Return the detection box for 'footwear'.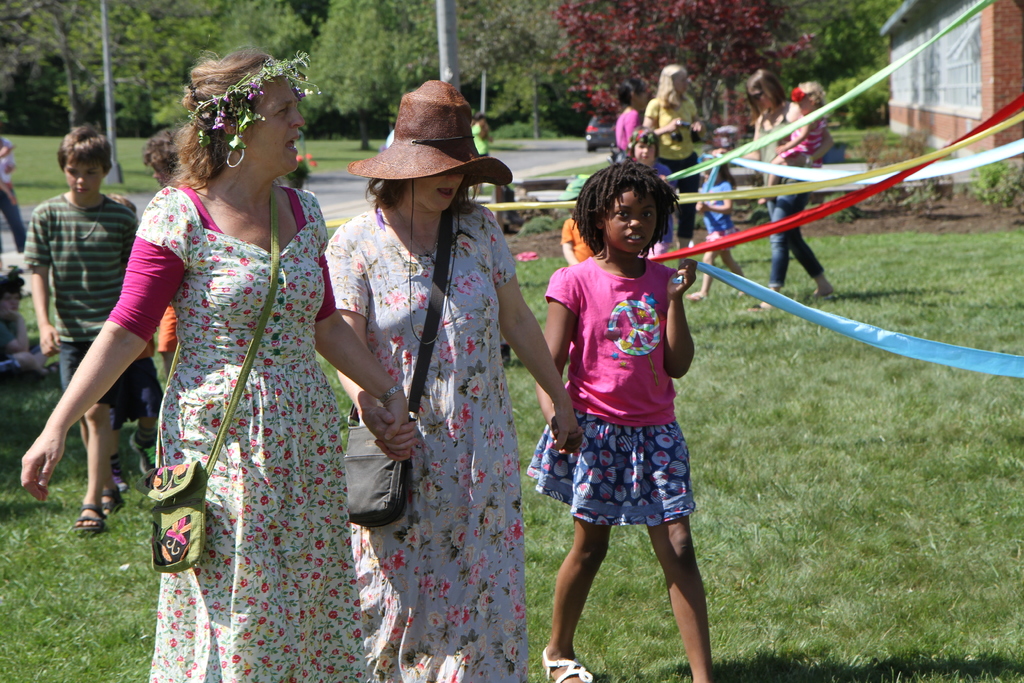
<box>115,470,130,496</box>.
